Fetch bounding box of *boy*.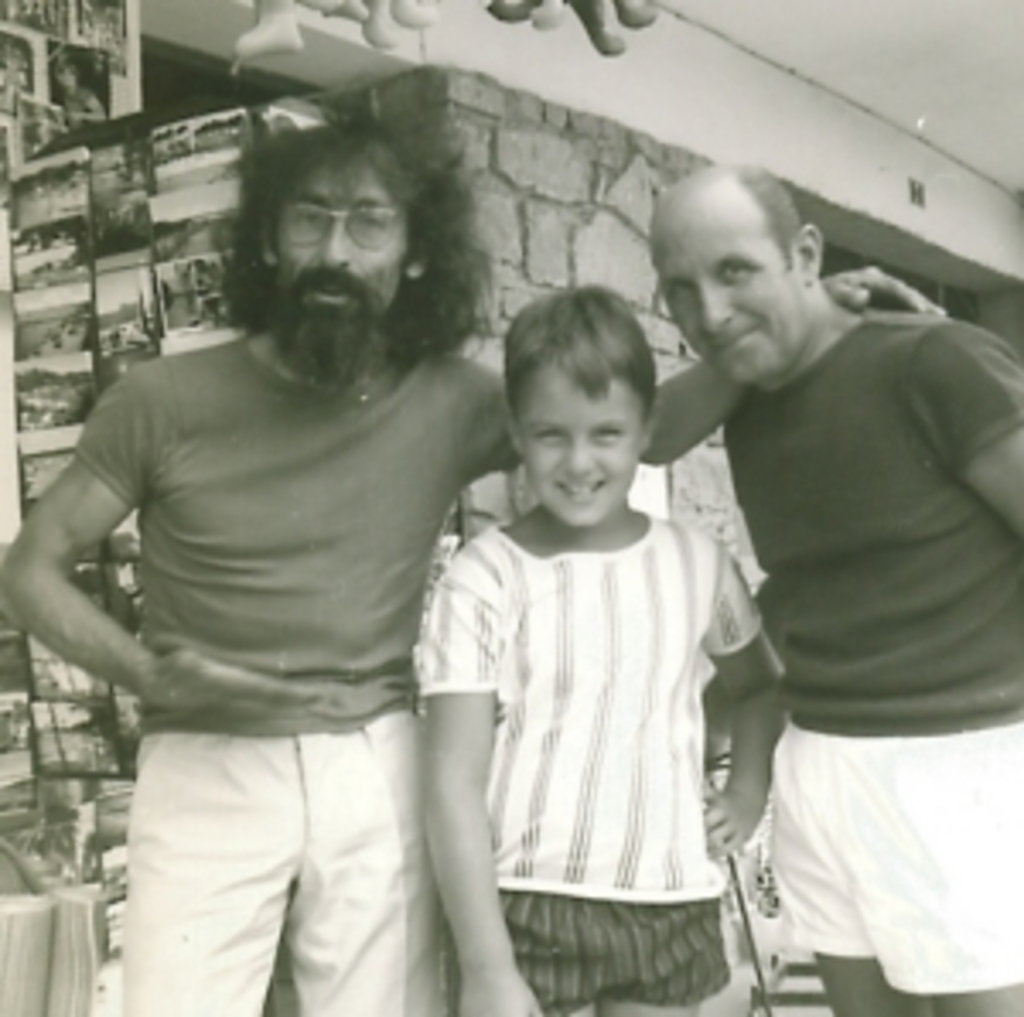
Bbox: locate(413, 273, 782, 1014).
